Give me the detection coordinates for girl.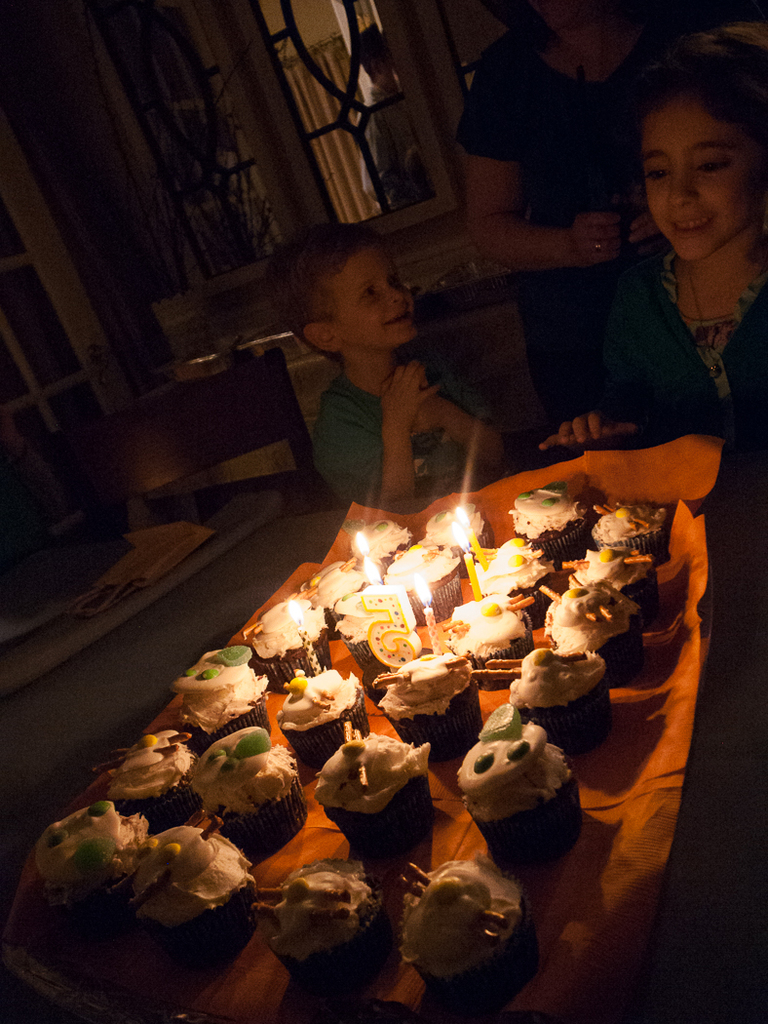
[534,18,762,445].
